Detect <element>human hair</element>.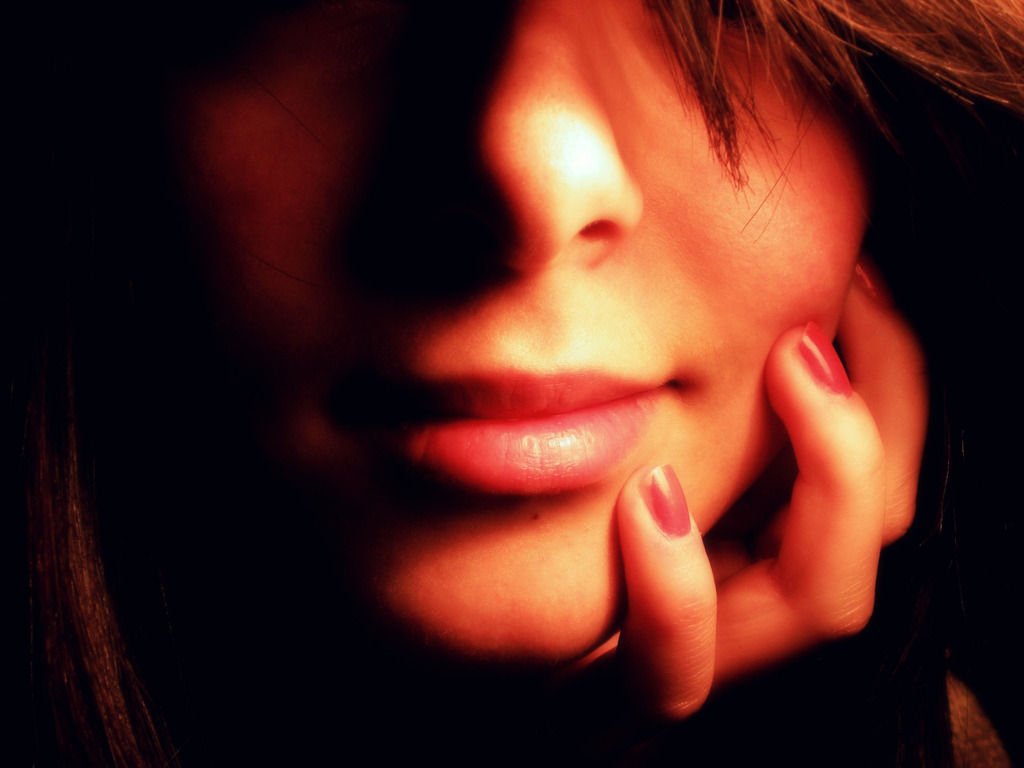
Detected at detection(0, 0, 1023, 767).
